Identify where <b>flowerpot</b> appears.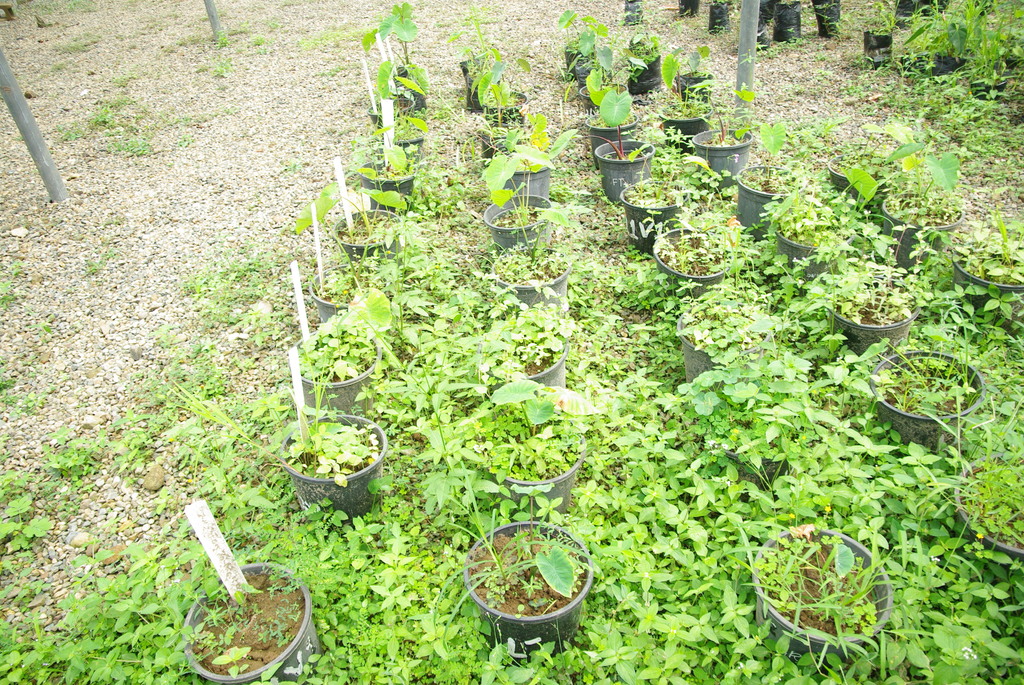
Appears at box(810, 0, 841, 38).
